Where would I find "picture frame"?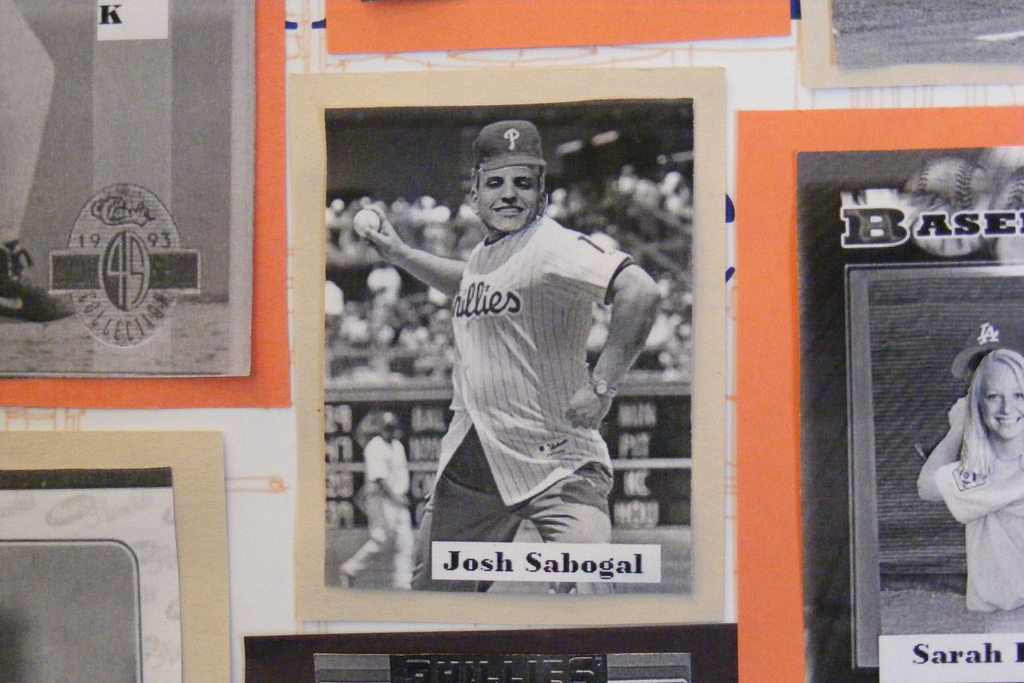
At left=0, top=0, right=273, bottom=418.
